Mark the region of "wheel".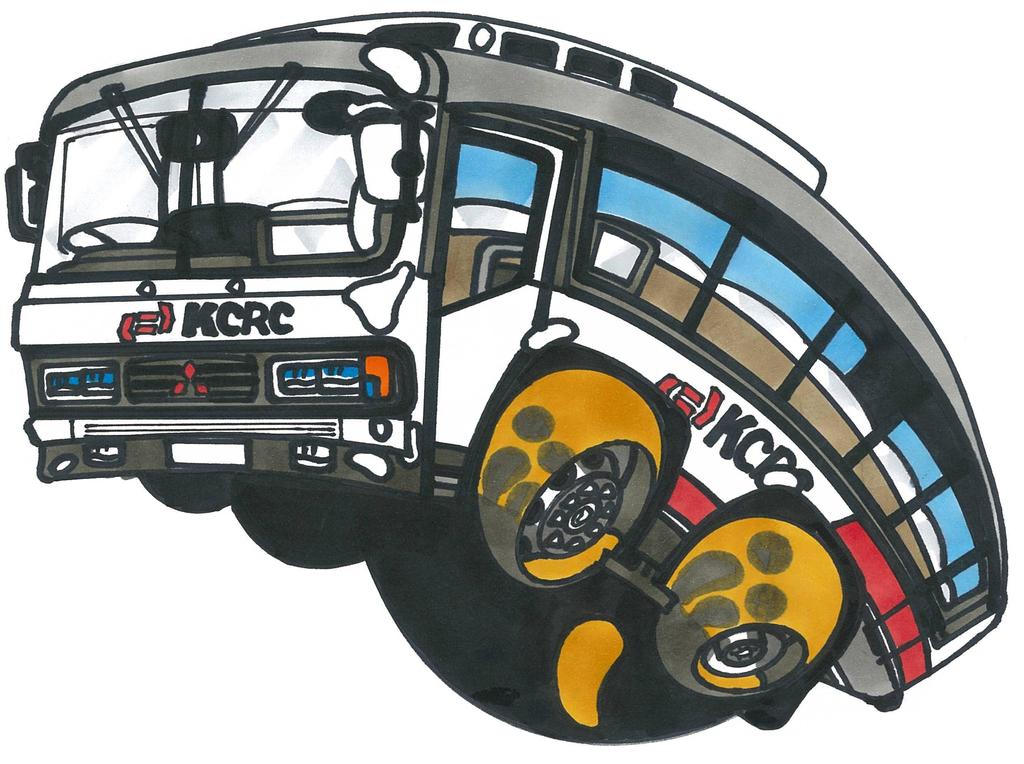
Region: box(58, 213, 161, 257).
